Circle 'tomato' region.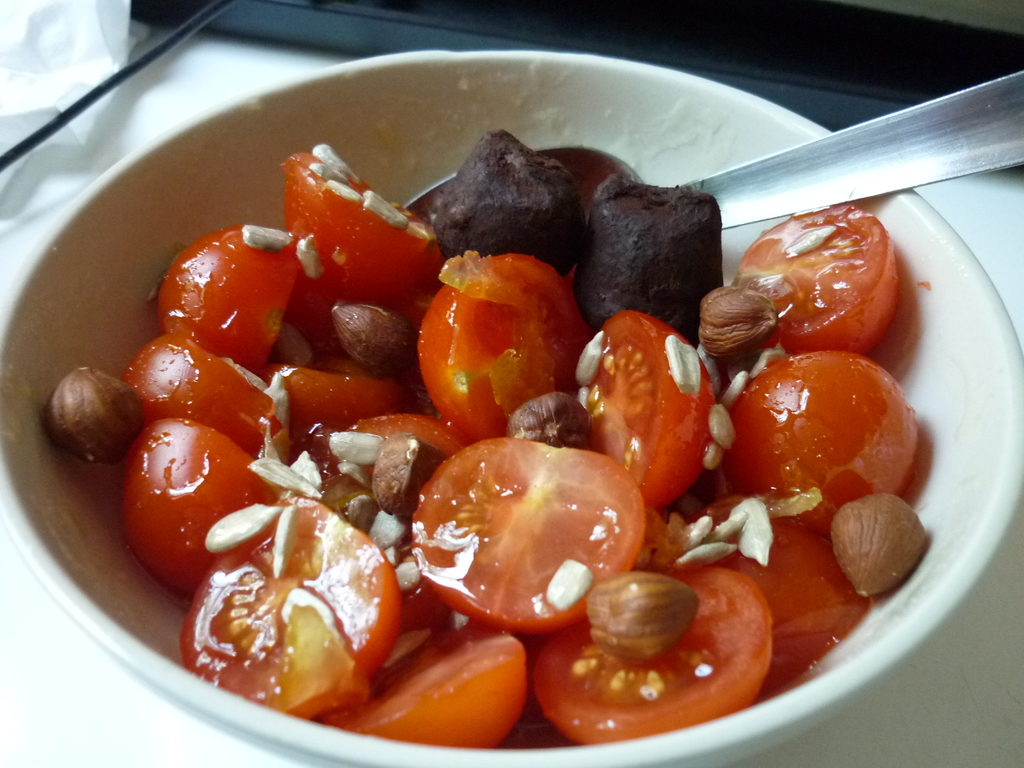
Region: [708, 351, 922, 523].
